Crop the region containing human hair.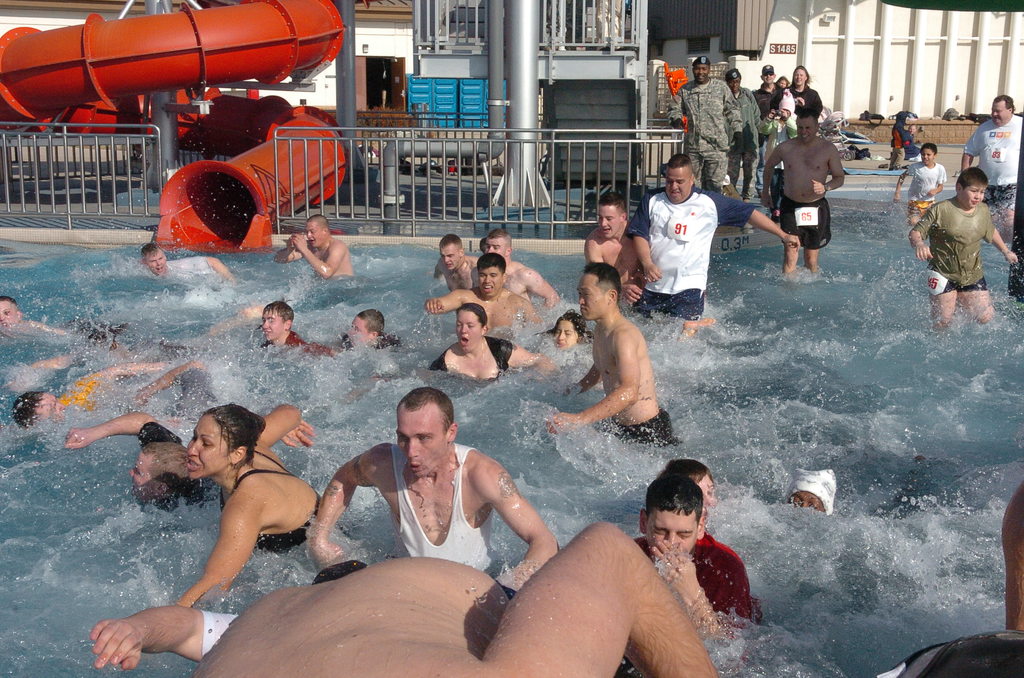
Crop region: (left=141, top=242, right=161, bottom=263).
